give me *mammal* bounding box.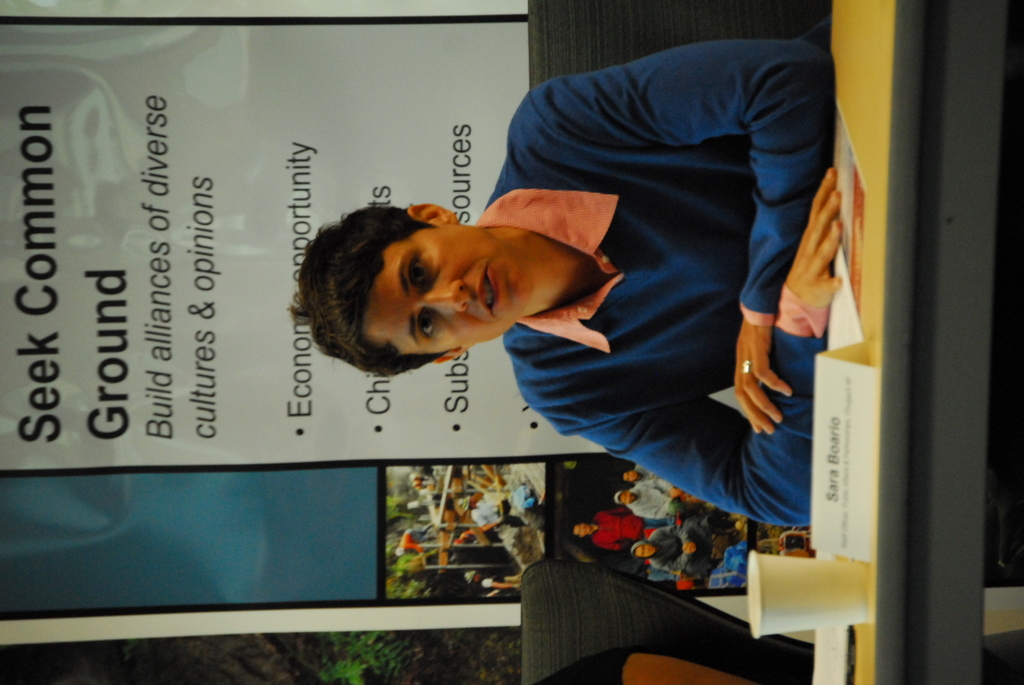
<box>635,516,681,563</box>.
